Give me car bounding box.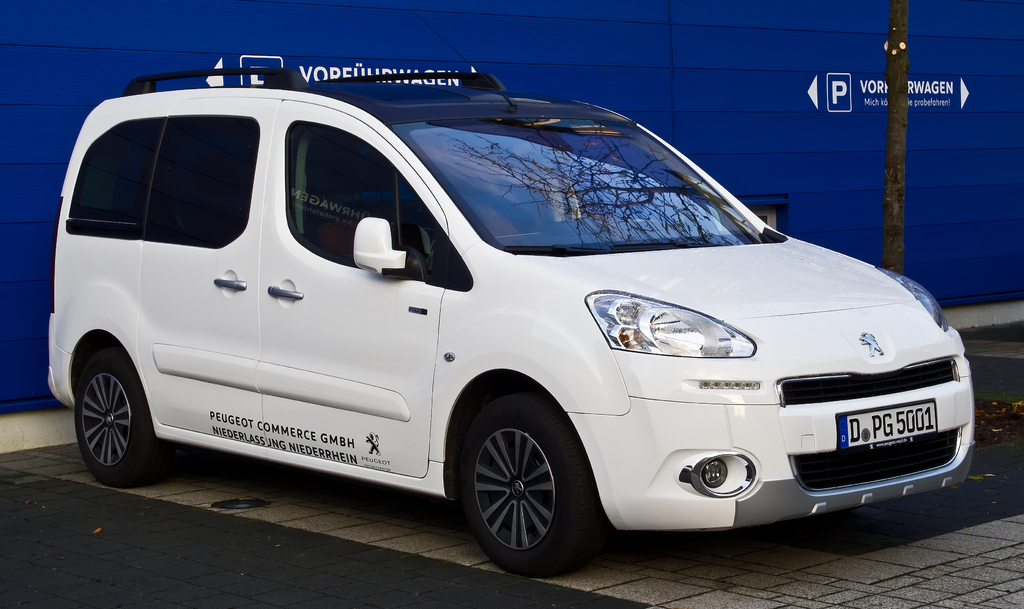
x1=38, y1=62, x2=980, y2=581.
